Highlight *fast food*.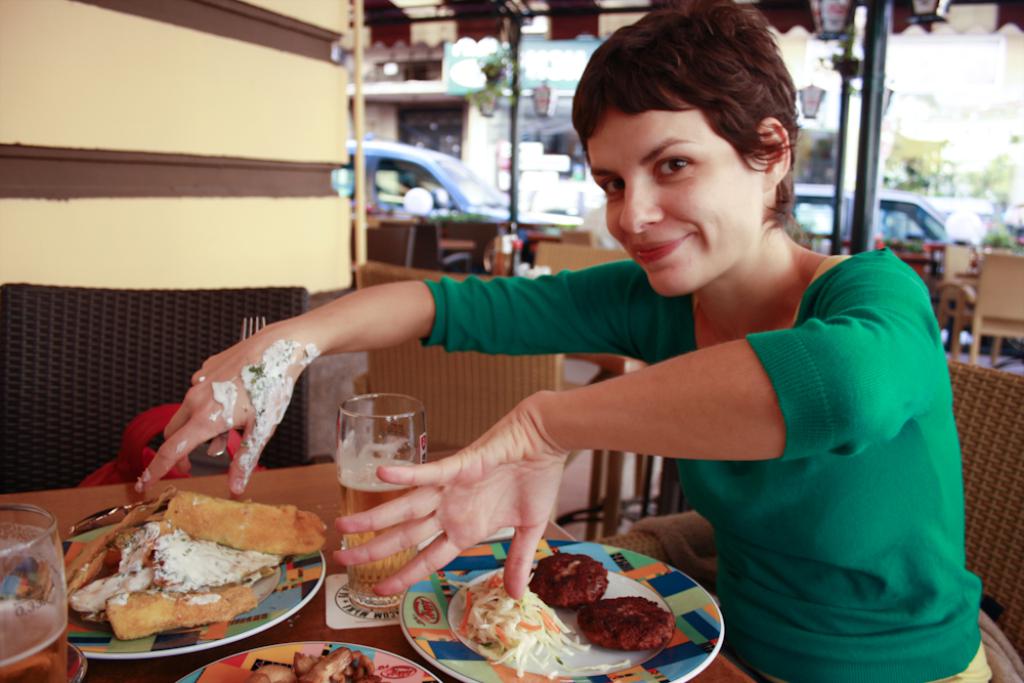
Highlighted region: bbox=(569, 600, 677, 646).
